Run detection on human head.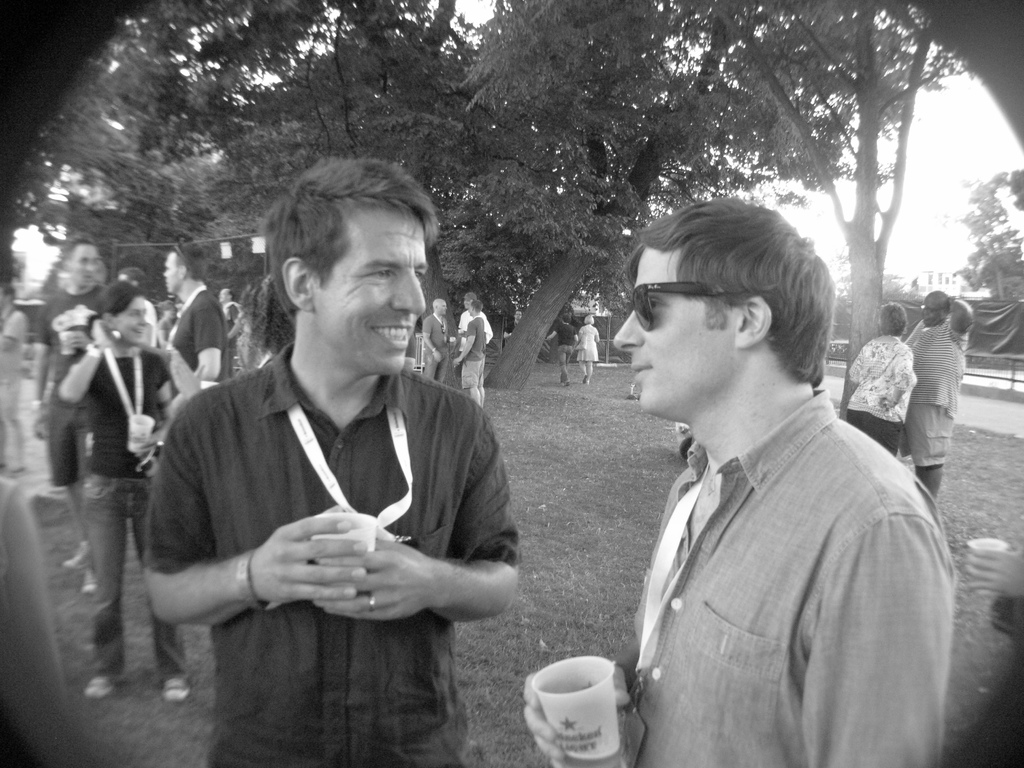
Result: {"left": 920, "top": 290, "right": 951, "bottom": 326}.
